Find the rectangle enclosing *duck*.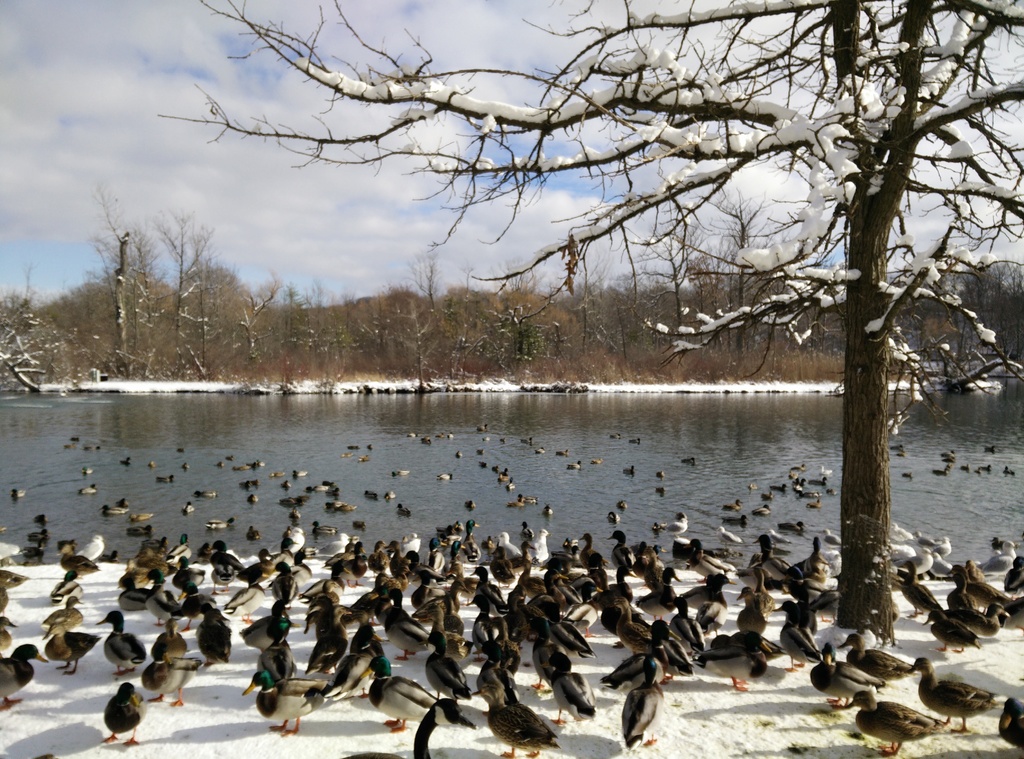
bbox=(956, 461, 968, 482).
